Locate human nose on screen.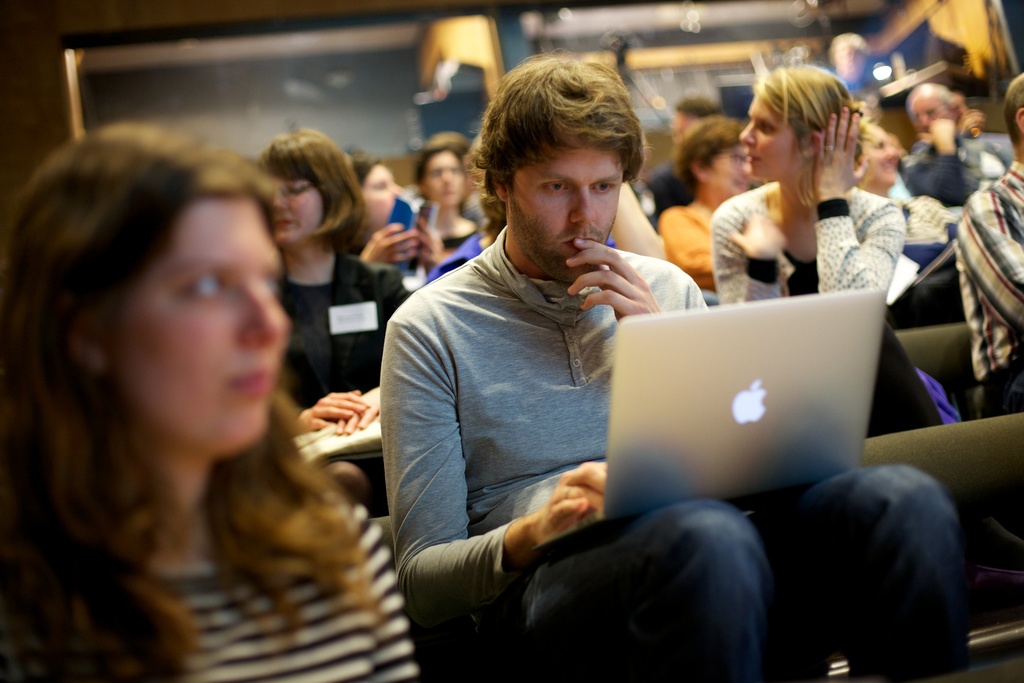
On screen at <box>737,157,753,177</box>.
